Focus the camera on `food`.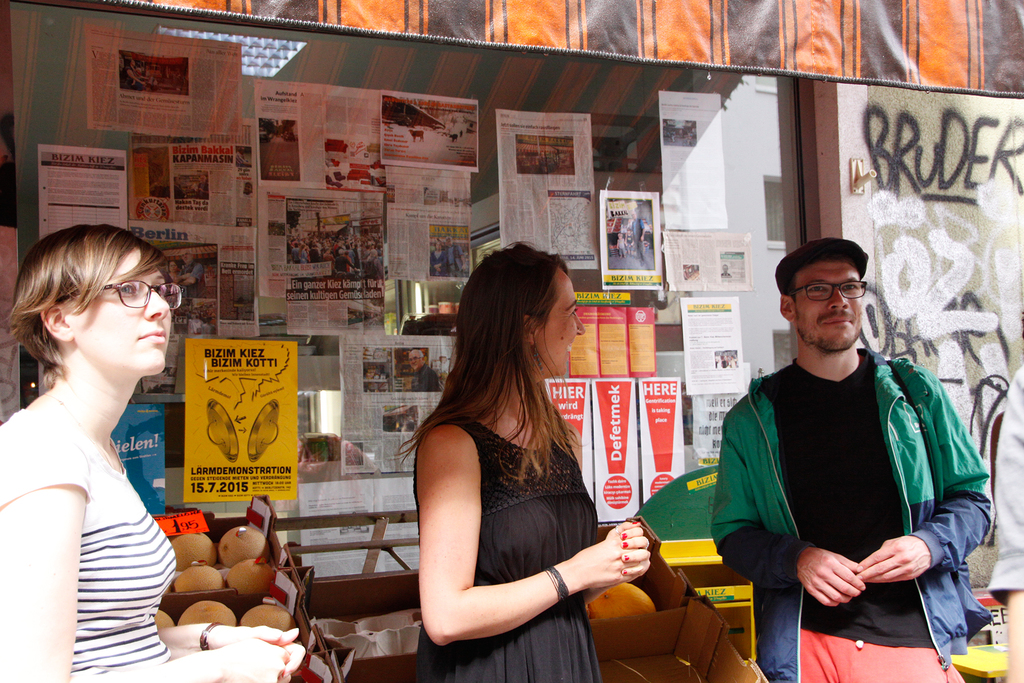
Focus region: [x1=157, y1=598, x2=301, y2=630].
